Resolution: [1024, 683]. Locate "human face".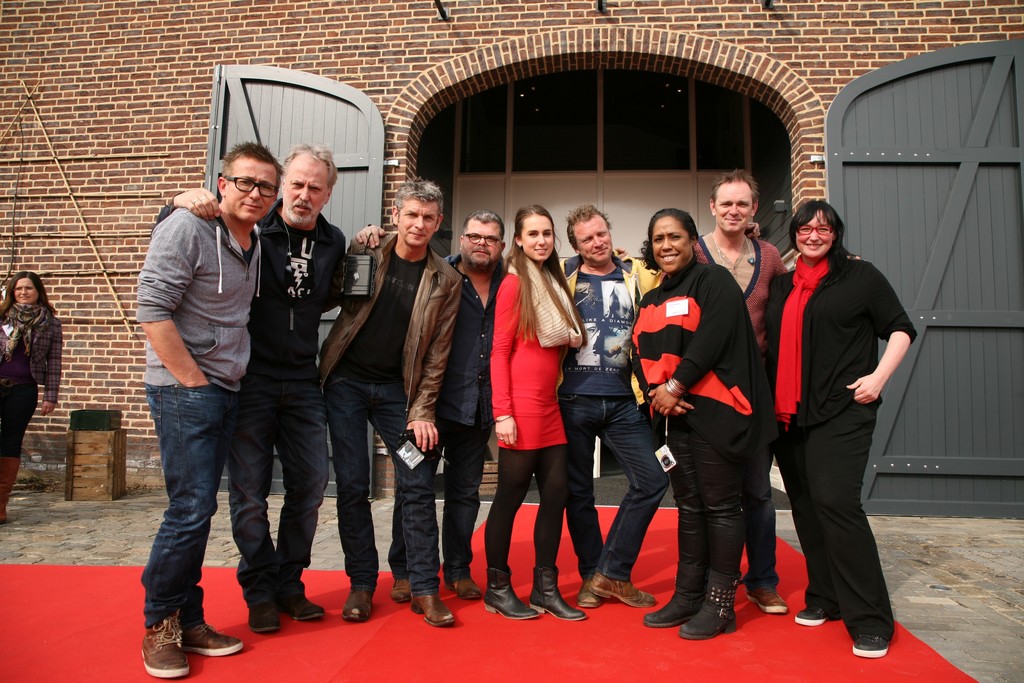
crop(654, 220, 689, 272).
